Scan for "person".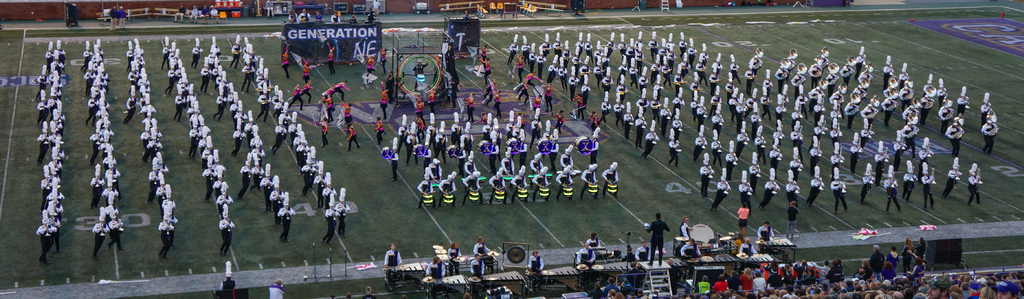
Scan result: crop(188, 6, 198, 29).
